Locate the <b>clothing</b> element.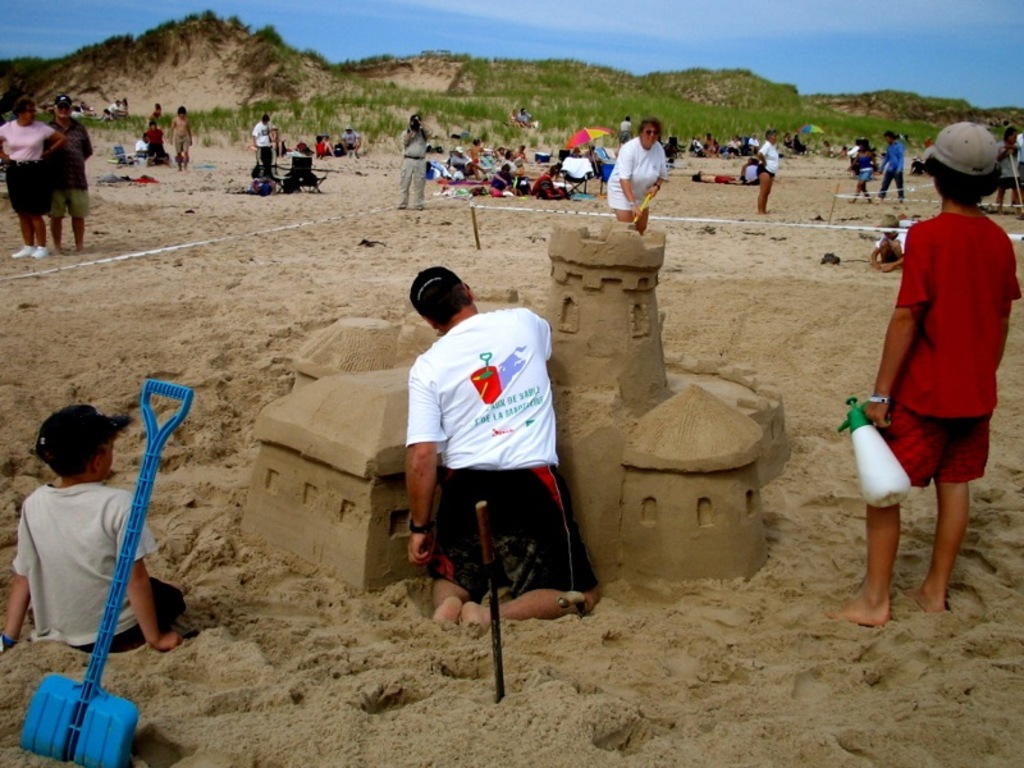
Element bbox: x1=404, y1=307, x2=600, y2=594.
